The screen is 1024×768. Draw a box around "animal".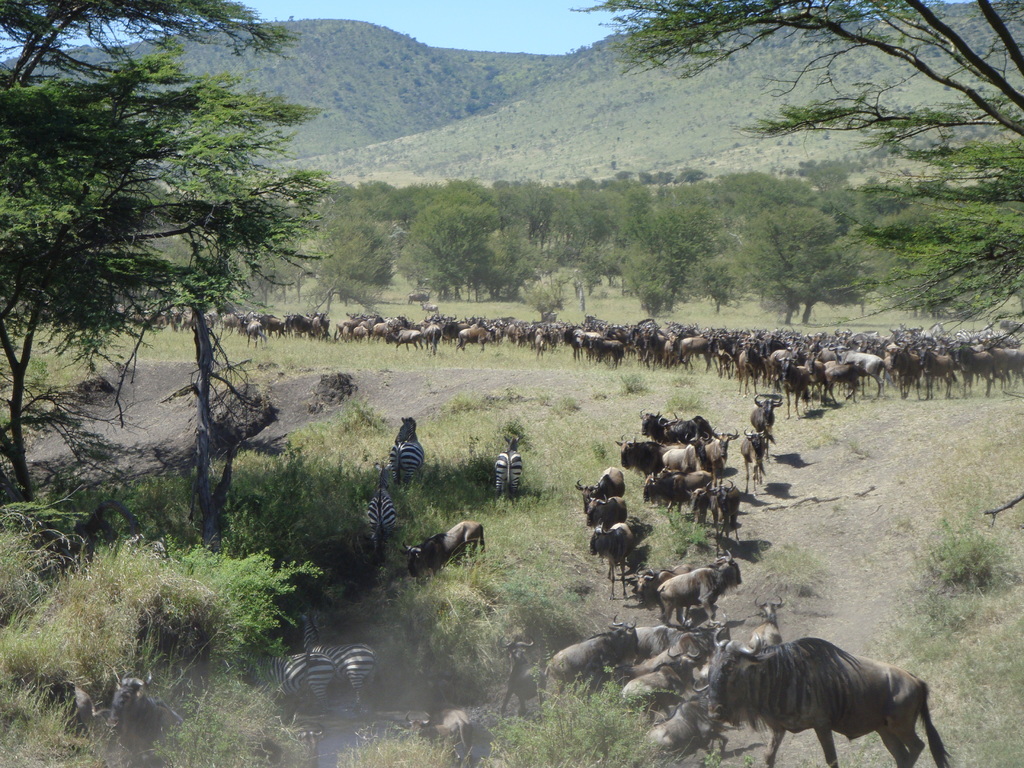
<bbox>301, 611, 376, 710</bbox>.
